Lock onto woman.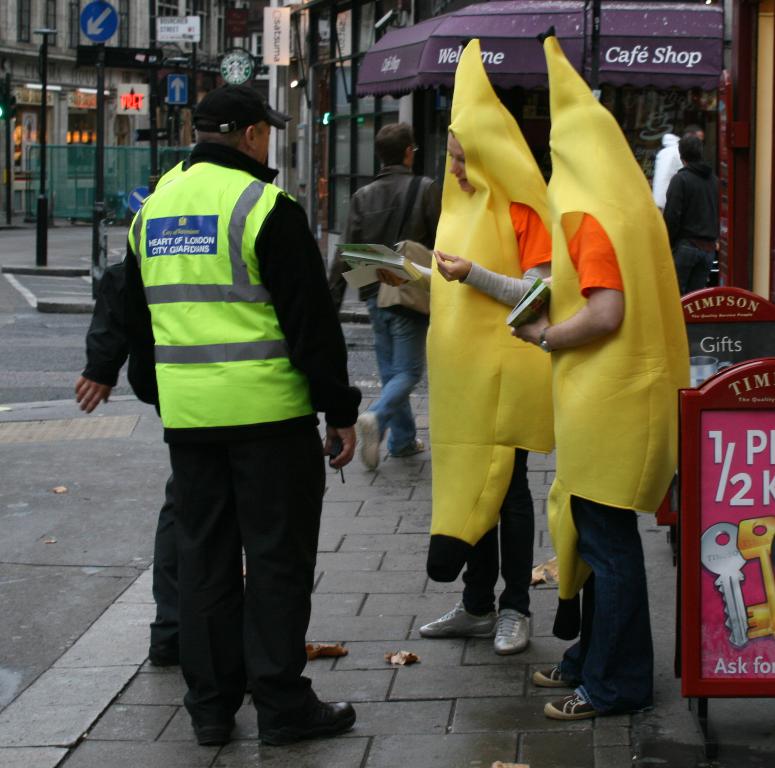
Locked: region(372, 128, 555, 654).
